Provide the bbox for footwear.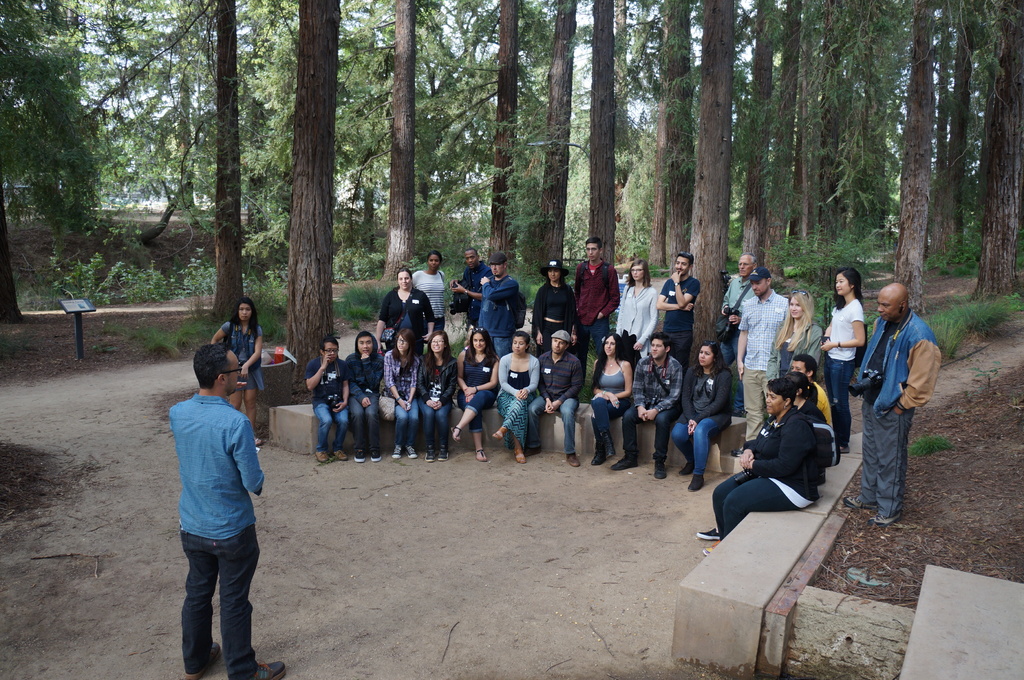
(438, 447, 448, 465).
